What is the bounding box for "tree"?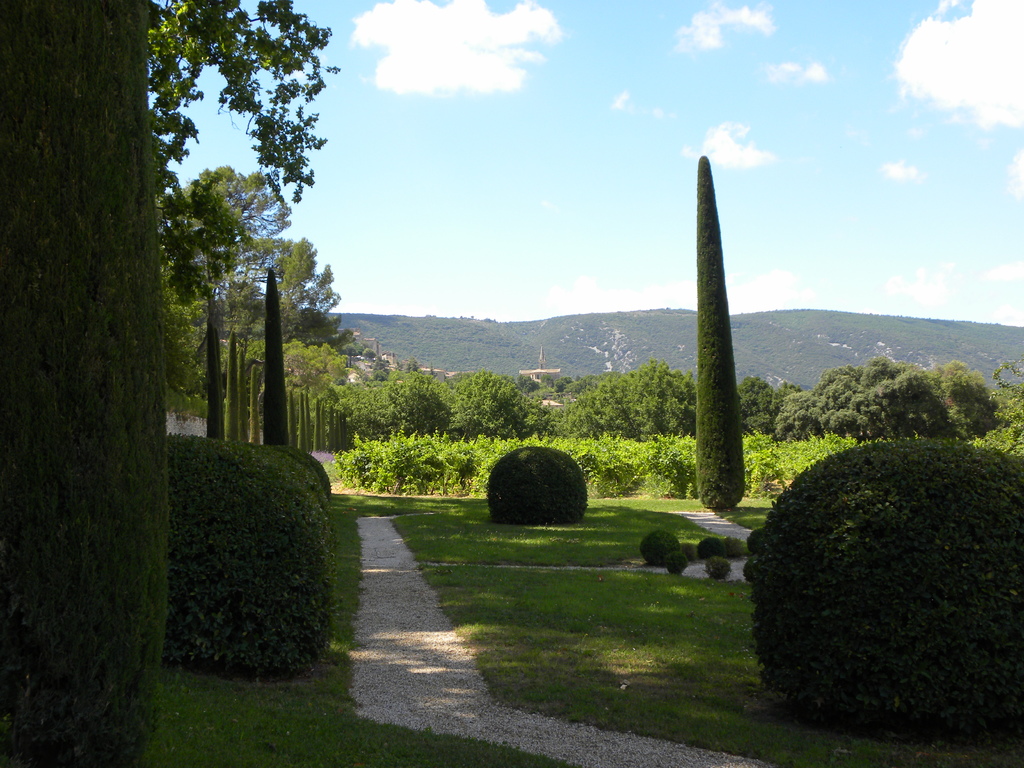
[0, 1, 159, 766].
